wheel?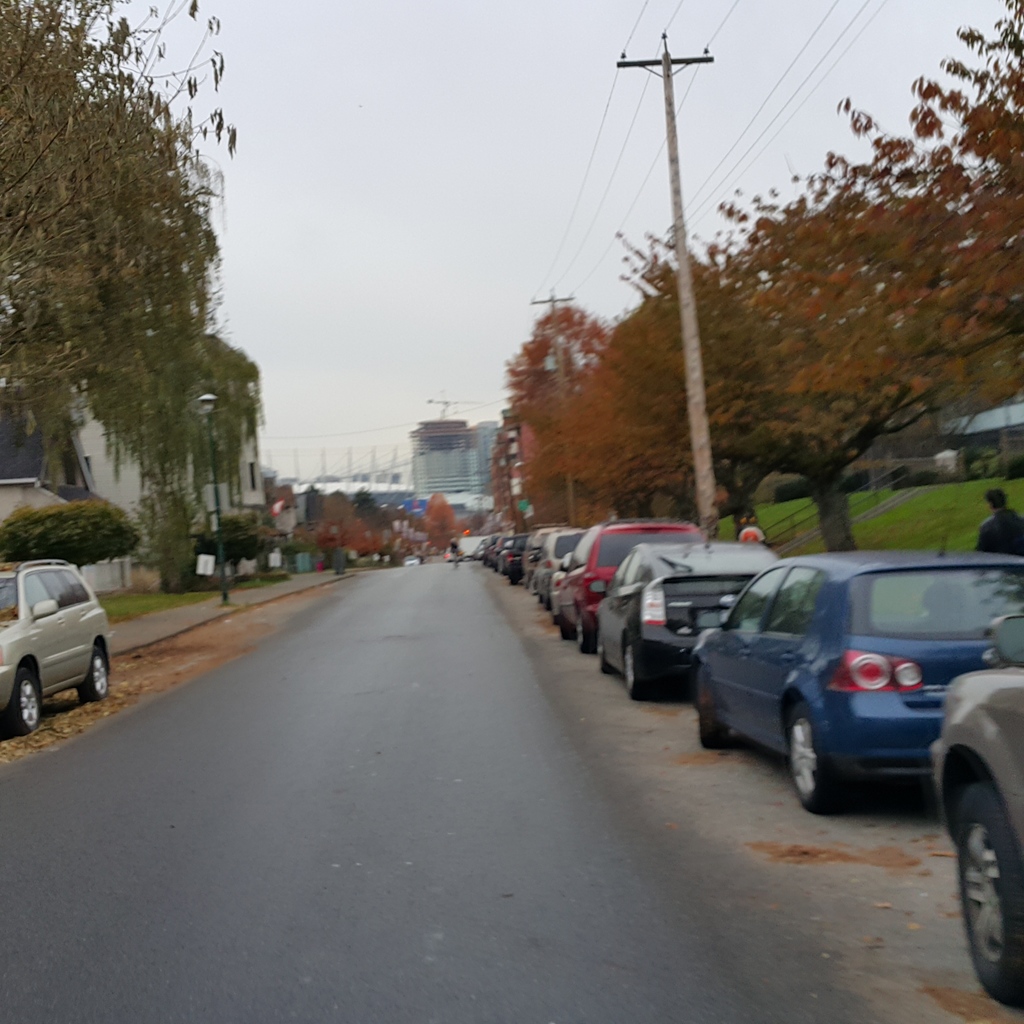
<box>83,648,111,705</box>
